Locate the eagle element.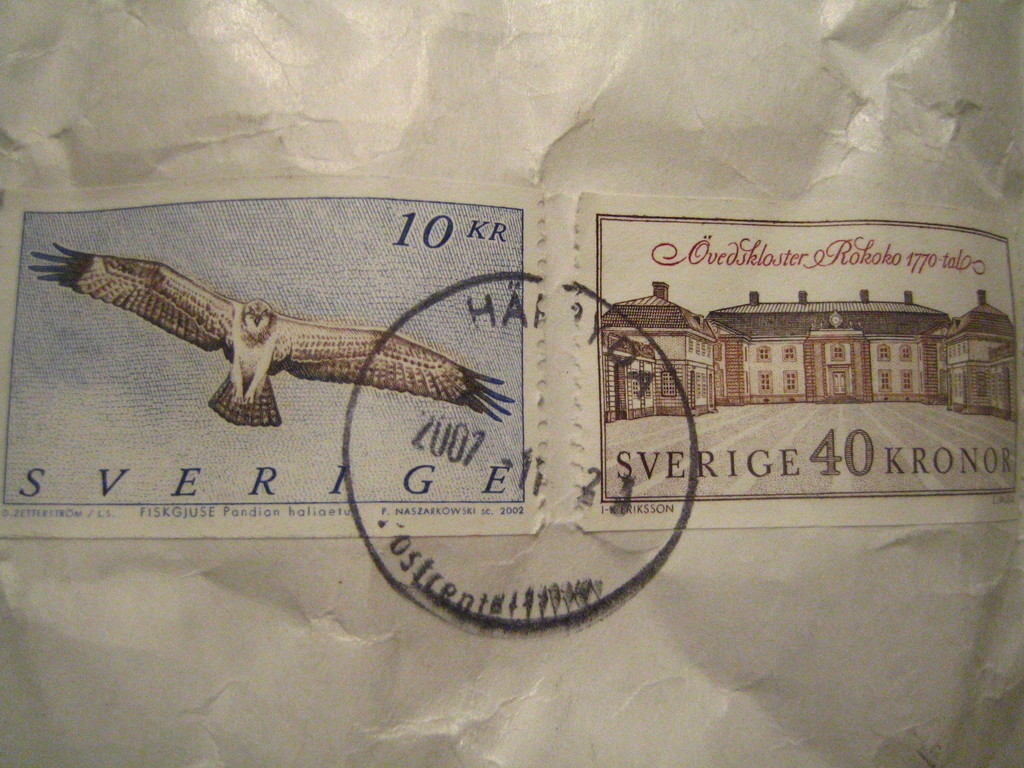
Element bbox: <box>20,234,518,438</box>.
